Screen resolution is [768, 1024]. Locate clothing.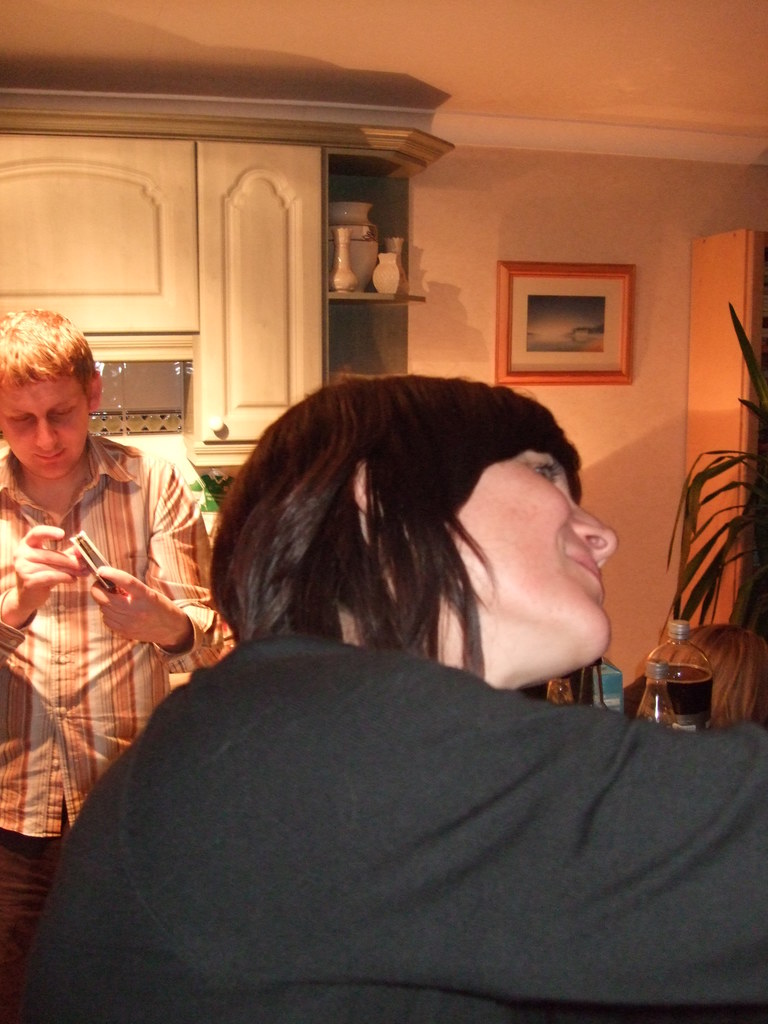
<region>0, 425, 239, 1023</region>.
